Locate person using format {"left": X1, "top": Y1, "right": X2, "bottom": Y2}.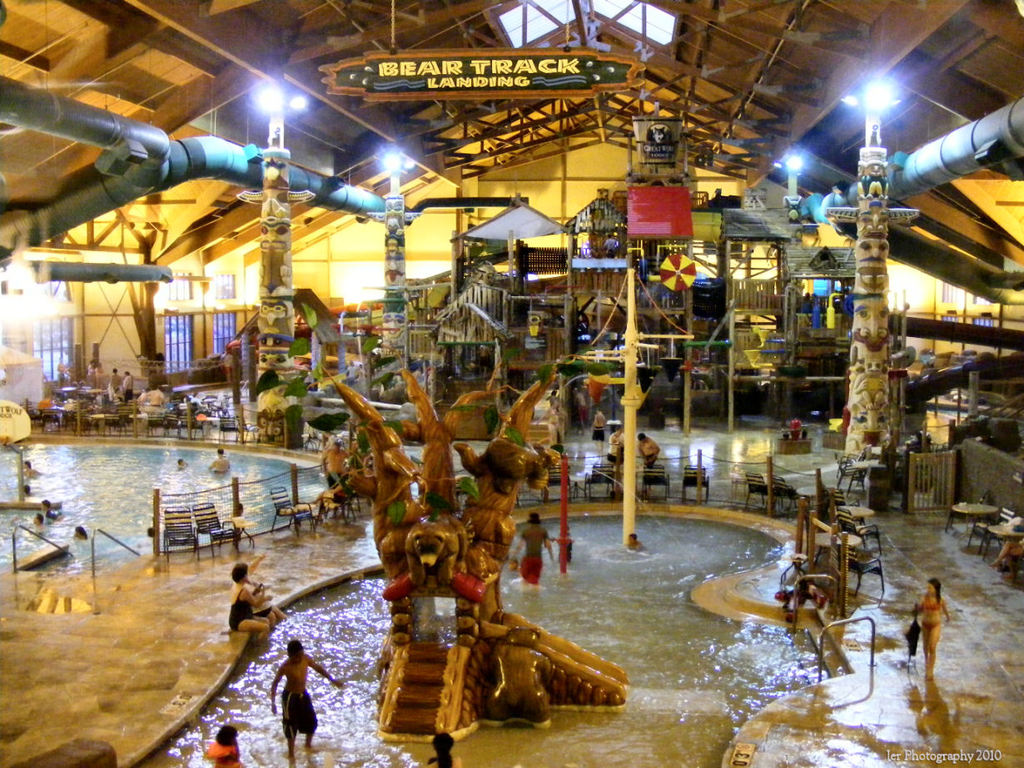
{"left": 429, "top": 730, "right": 460, "bottom": 767}.
